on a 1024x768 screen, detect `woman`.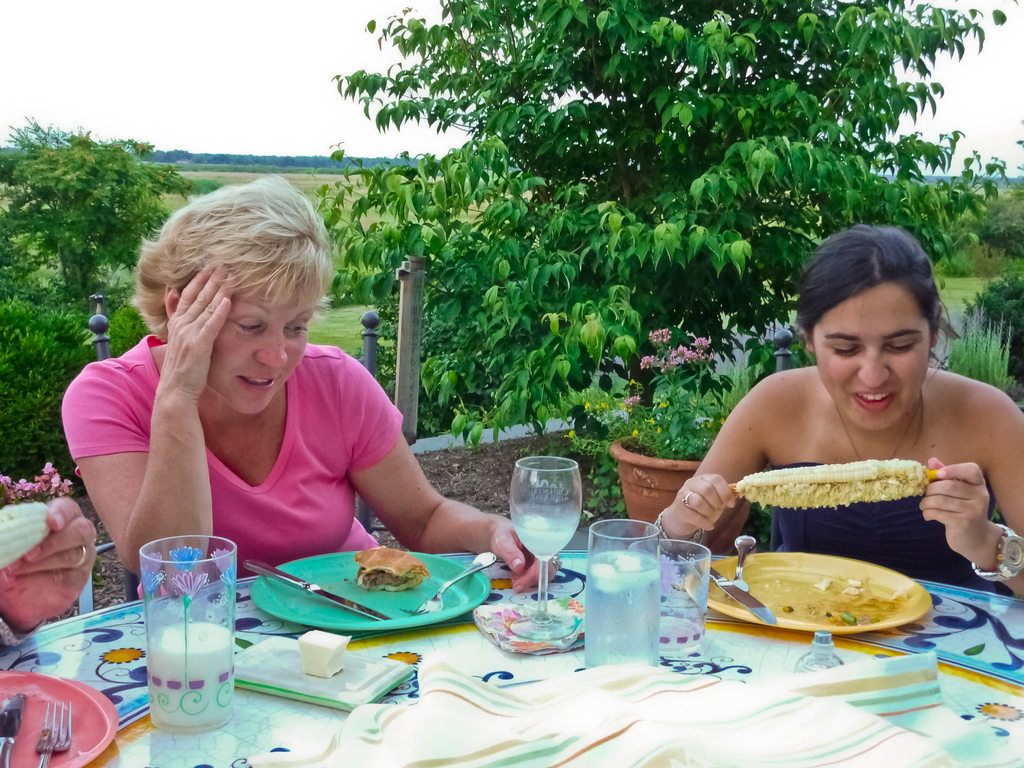
(left=61, top=175, right=557, bottom=597).
